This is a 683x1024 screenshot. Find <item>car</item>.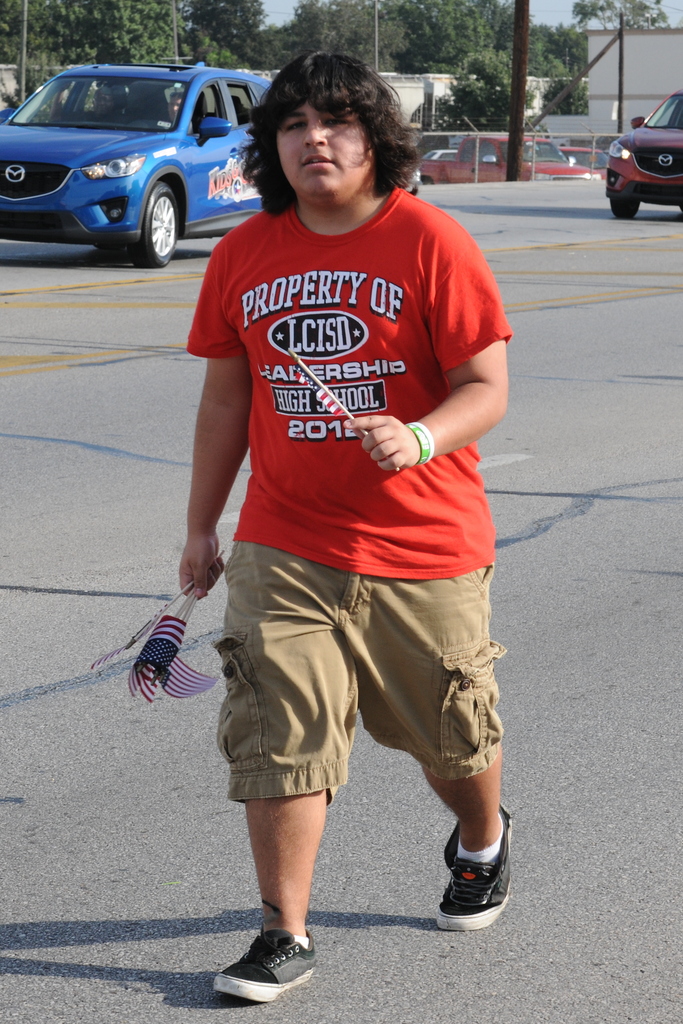
Bounding box: [602, 83, 682, 221].
